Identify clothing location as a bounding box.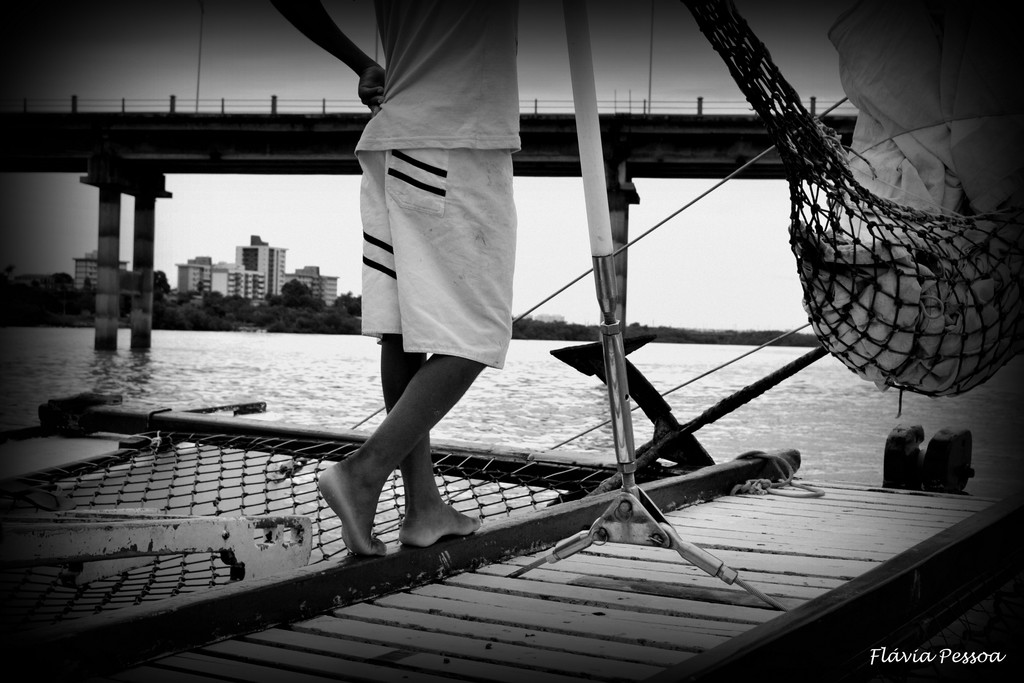
329:45:541:386.
